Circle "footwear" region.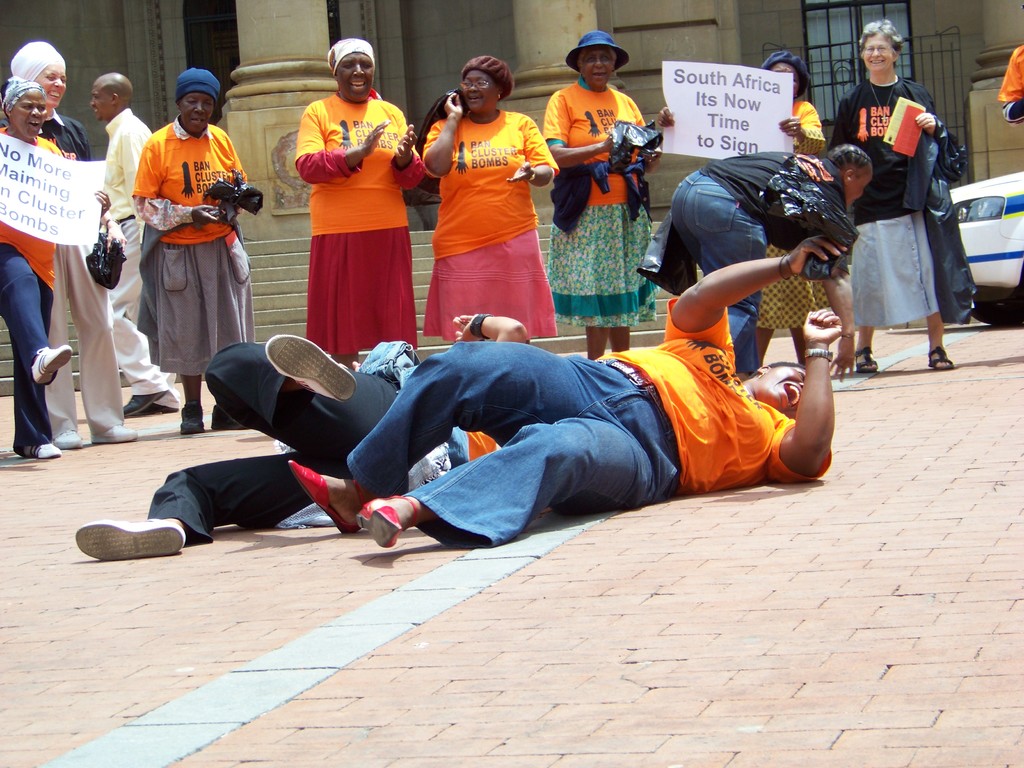
Region: x1=212 y1=404 x2=246 y2=431.
